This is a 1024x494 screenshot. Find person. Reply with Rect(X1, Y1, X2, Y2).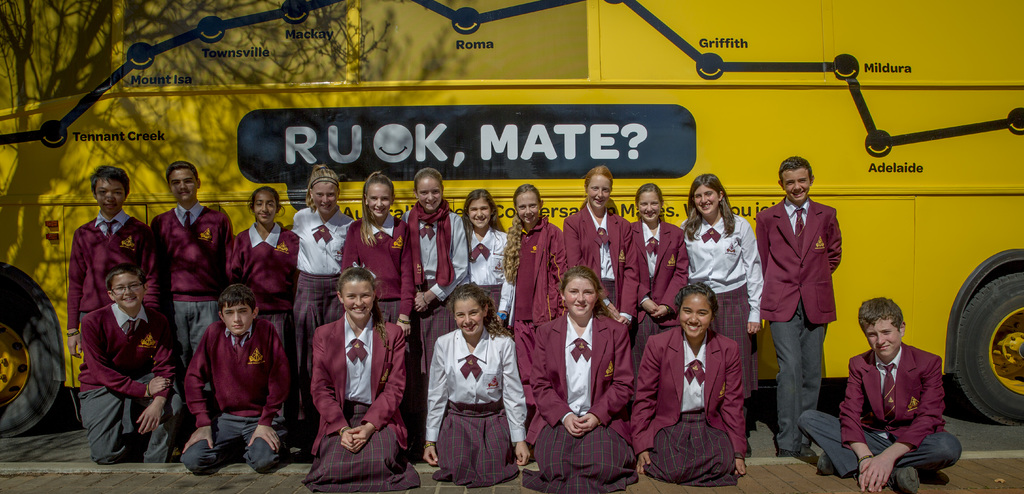
Rect(634, 279, 744, 490).
